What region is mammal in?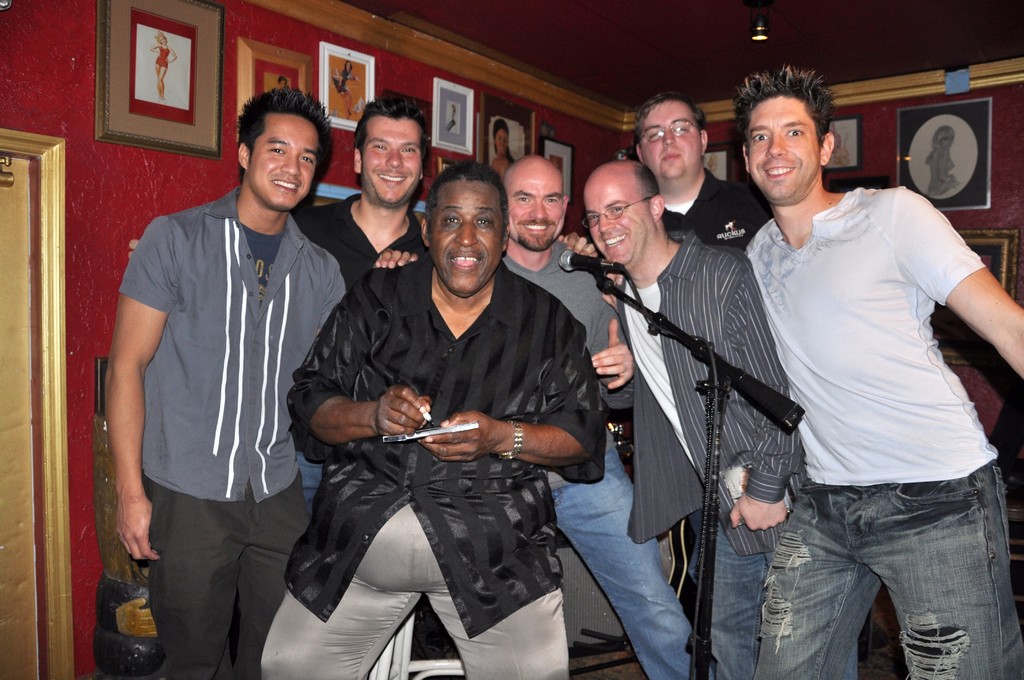
(926,121,961,193).
